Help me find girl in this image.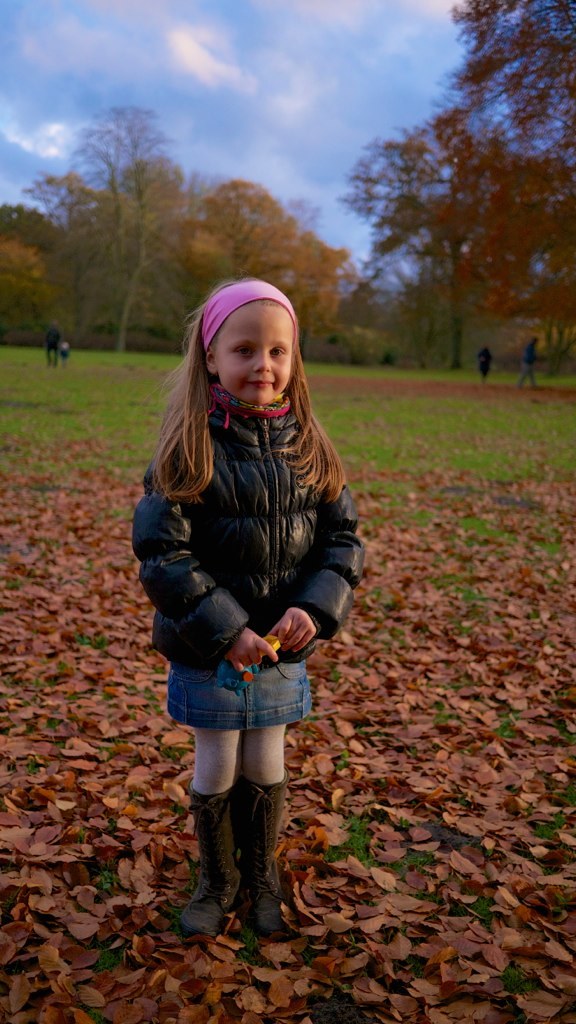
Found it: locate(128, 275, 369, 949).
